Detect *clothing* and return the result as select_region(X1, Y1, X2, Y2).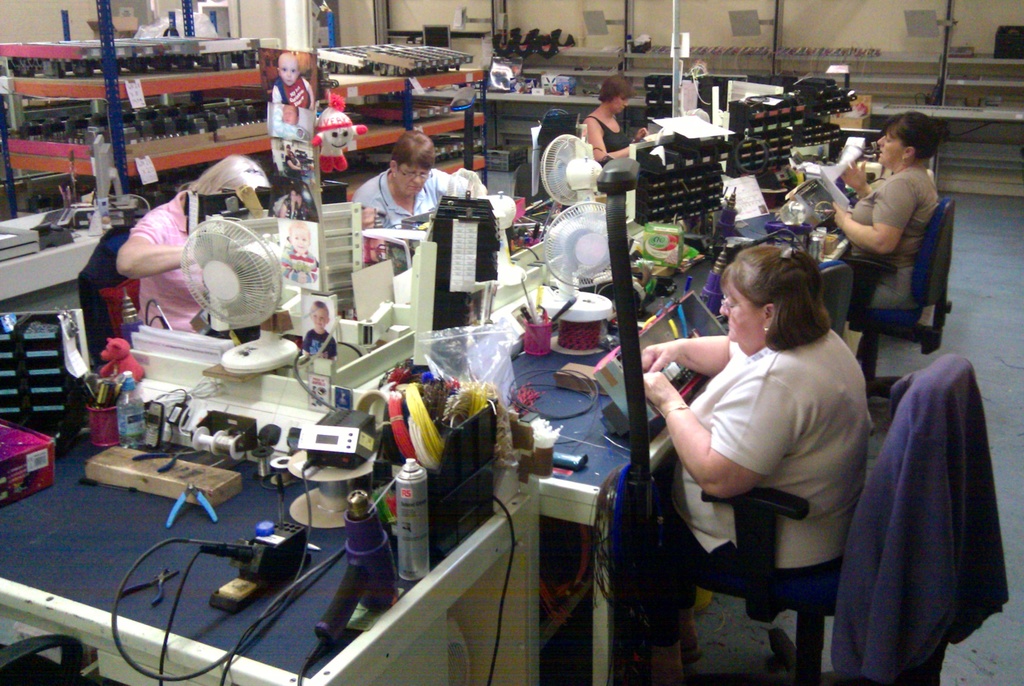
select_region(351, 168, 472, 230).
